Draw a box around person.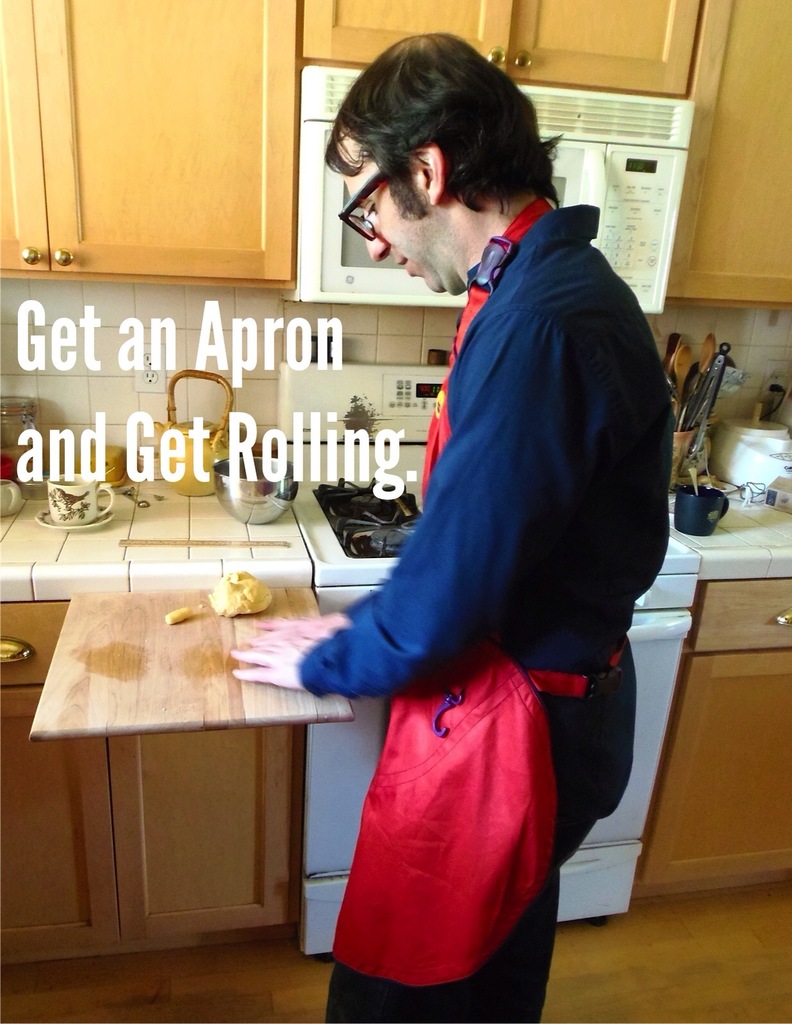
select_region(229, 29, 675, 1023).
